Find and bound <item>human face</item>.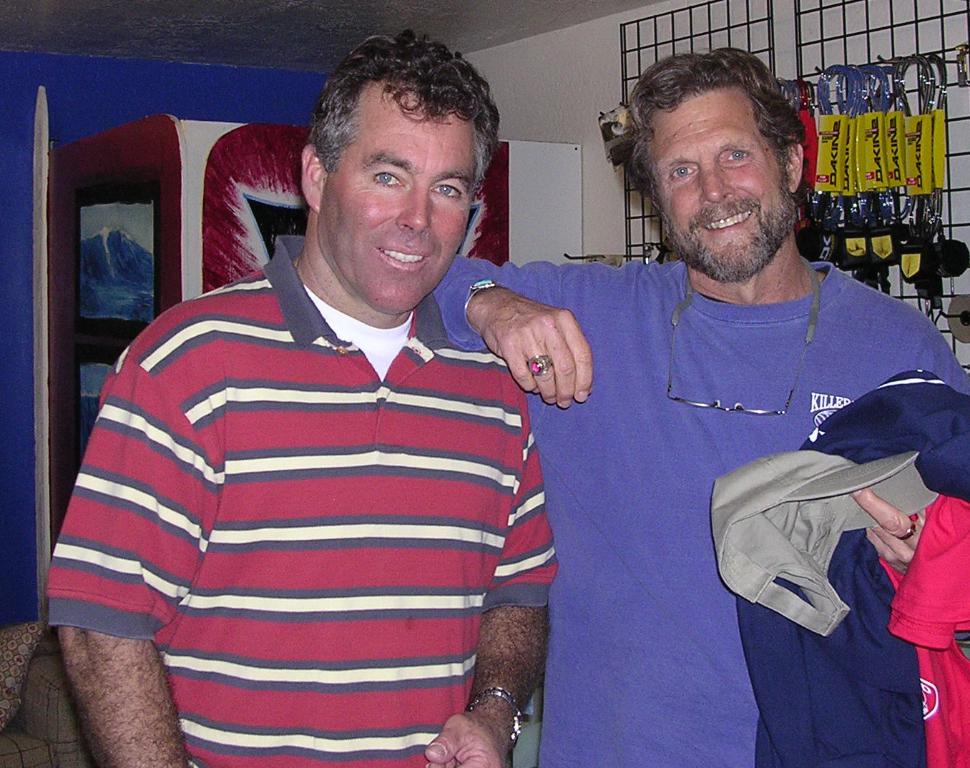
Bound: rect(648, 89, 797, 272).
